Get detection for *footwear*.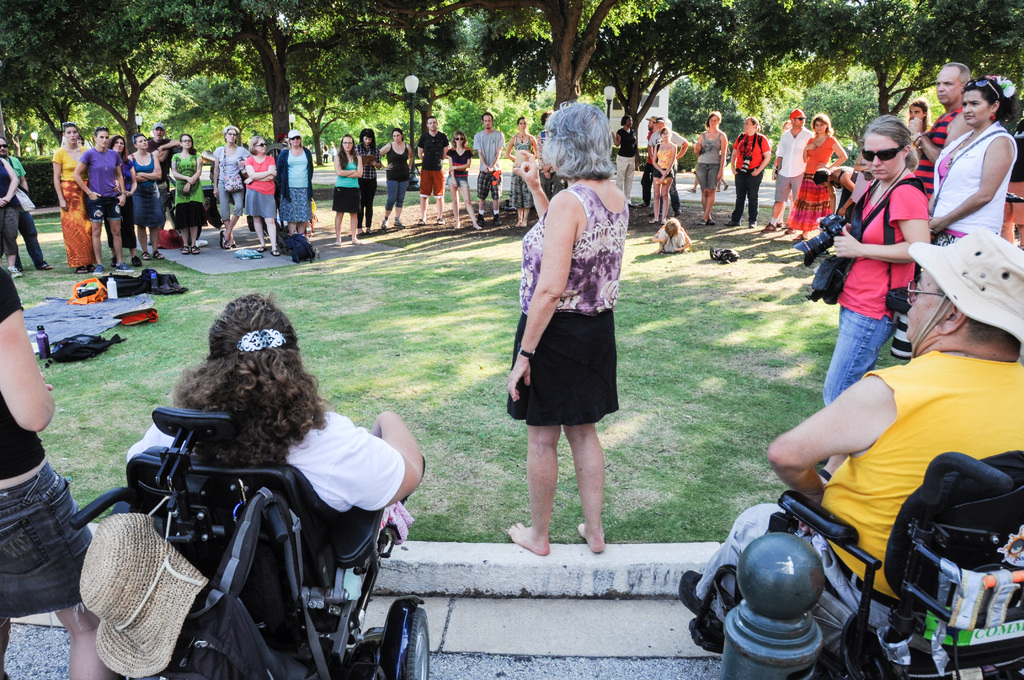
Detection: <bbox>257, 243, 269, 252</bbox>.
